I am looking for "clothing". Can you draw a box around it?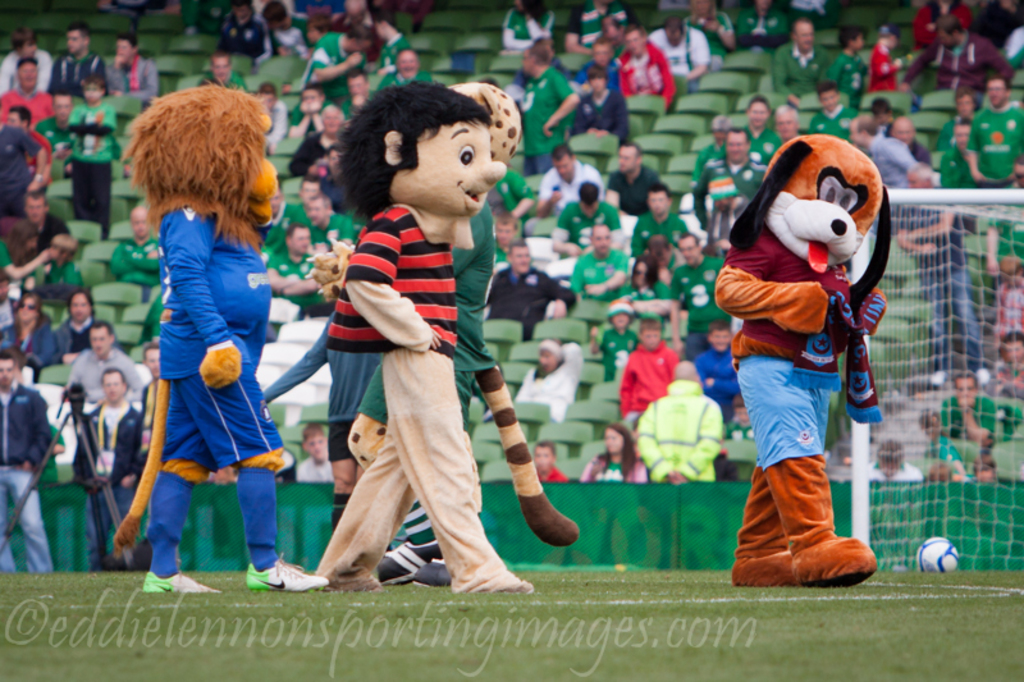
Sure, the bounding box is 64 344 147 399.
